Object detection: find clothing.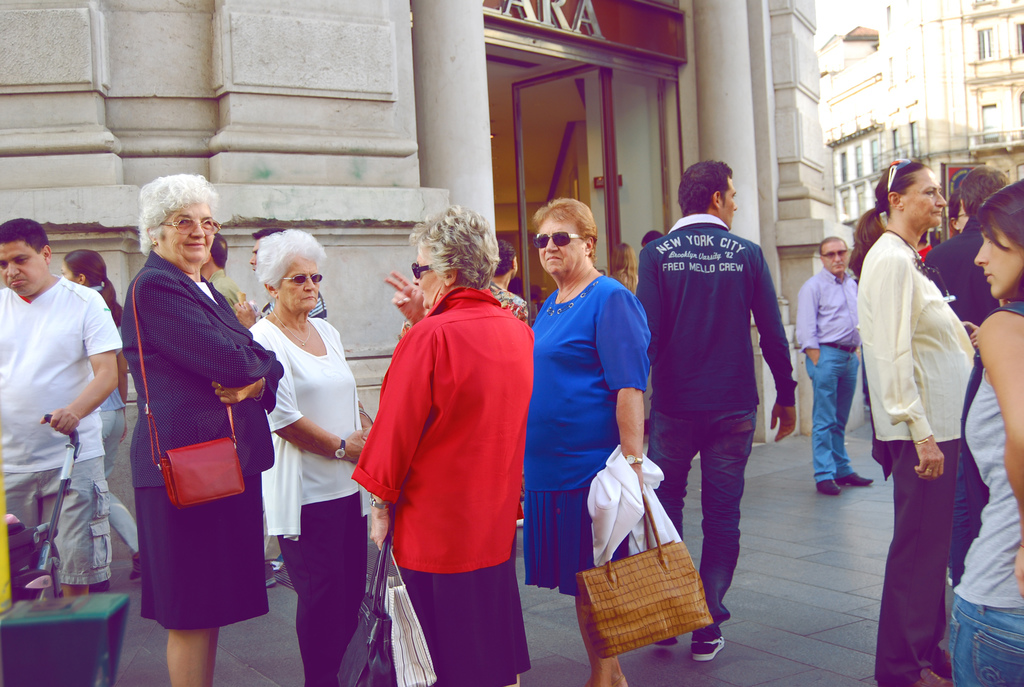
<region>120, 249, 288, 489</region>.
